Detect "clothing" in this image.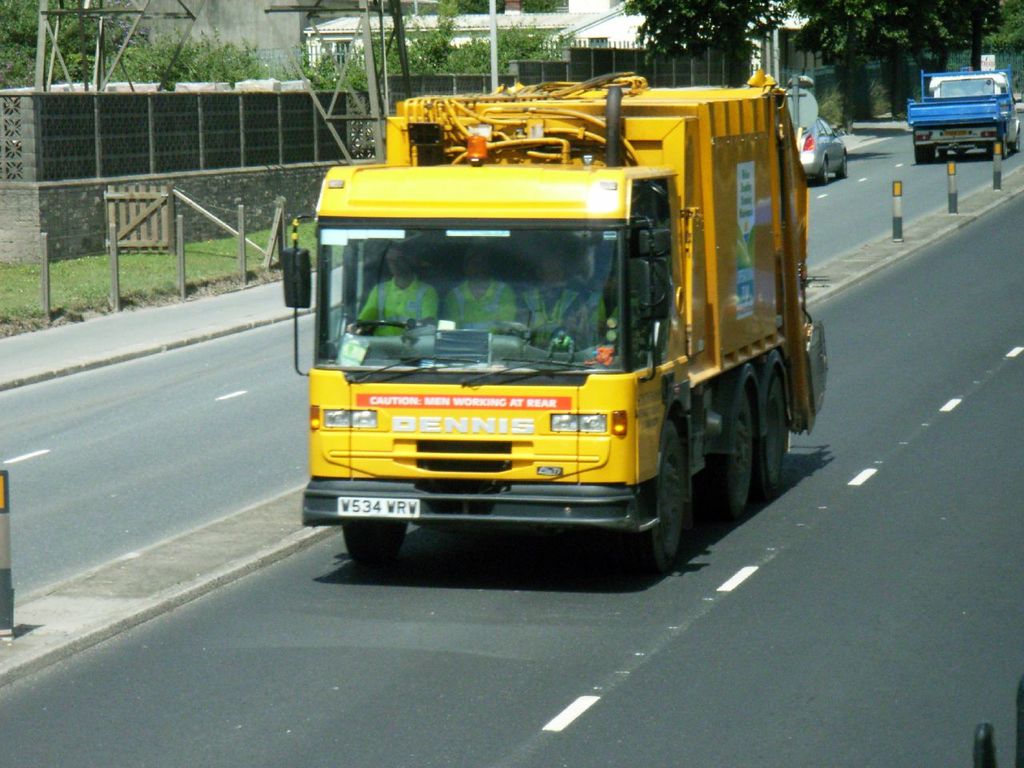
Detection: [442,278,522,326].
